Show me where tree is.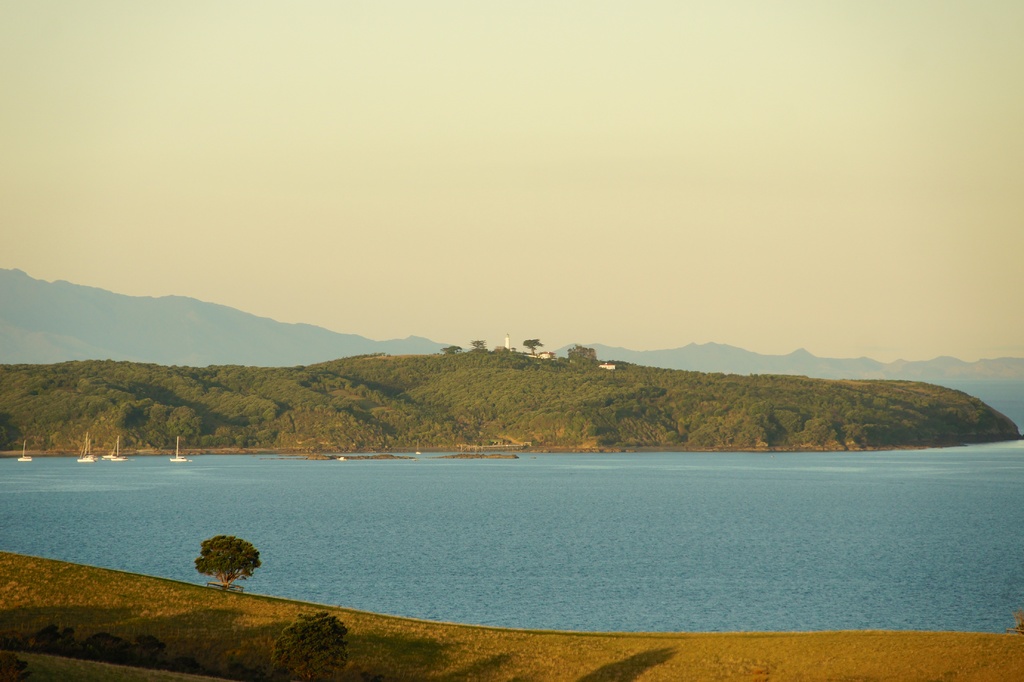
tree is at [left=2, top=654, right=27, bottom=681].
